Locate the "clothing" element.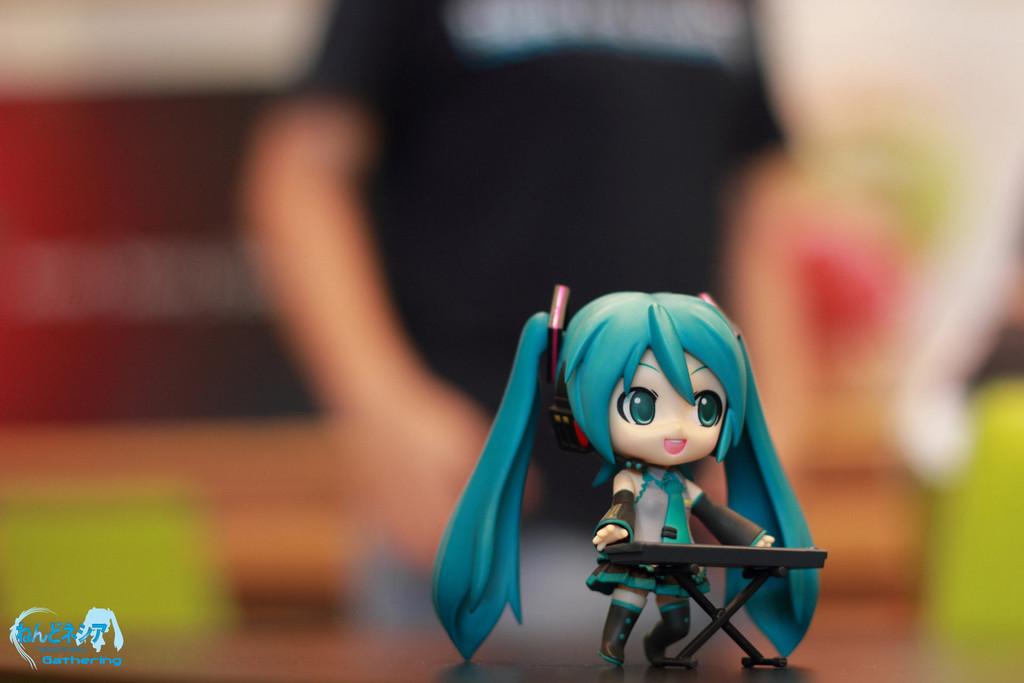
Element bbox: l=582, t=465, r=764, b=593.
